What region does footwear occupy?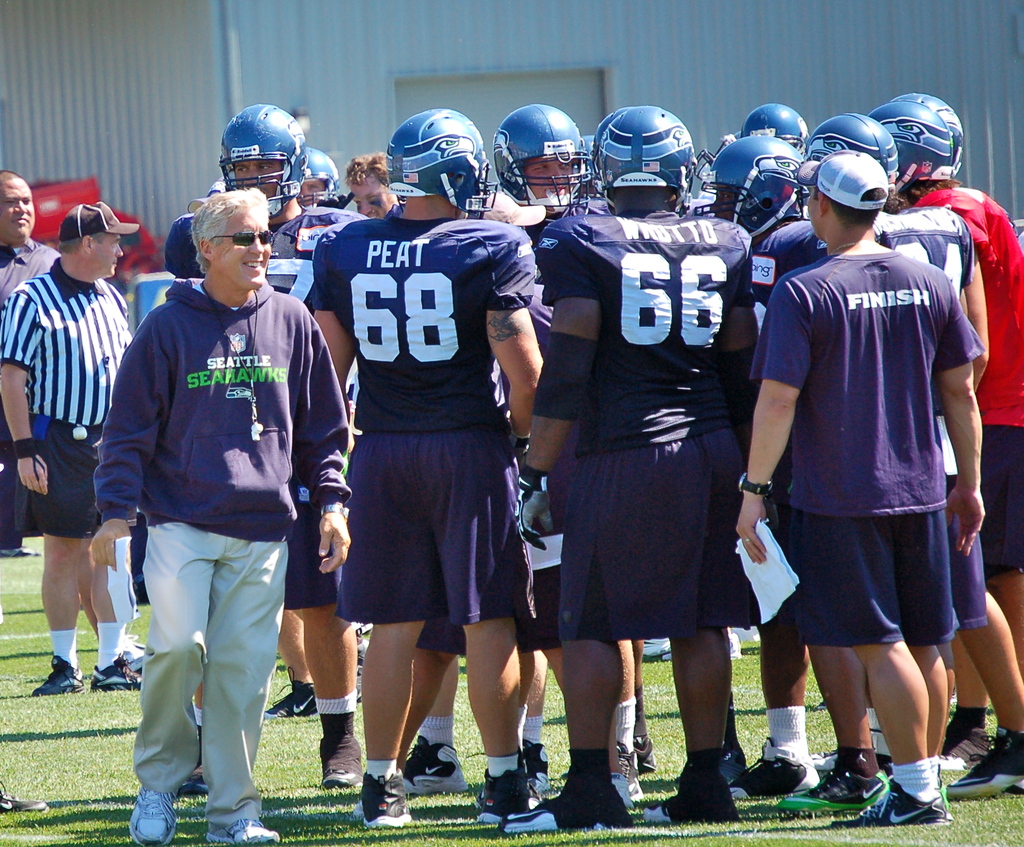
rect(504, 766, 635, 830).
